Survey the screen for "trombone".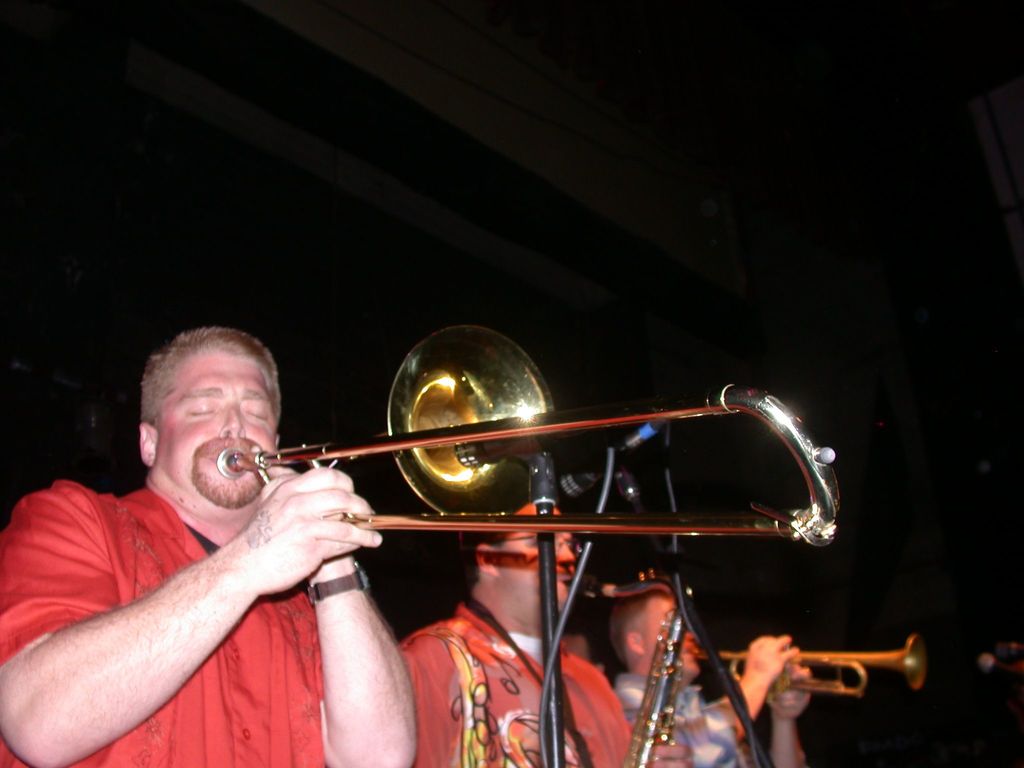
Survey found: select_region(215, 326, 846, 548).
